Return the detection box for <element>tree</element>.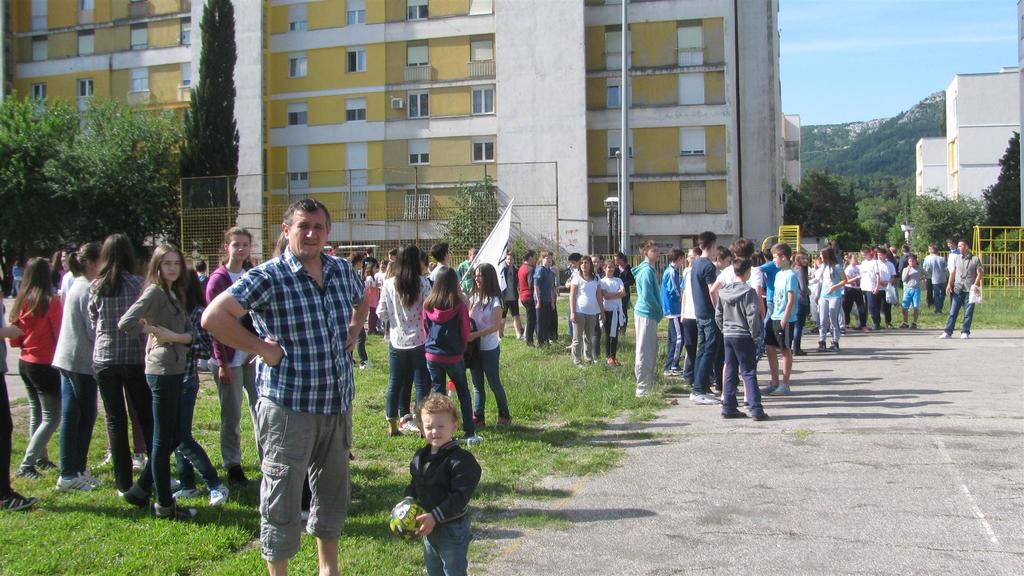
left=436, top=175, right=506, bottom=264.
